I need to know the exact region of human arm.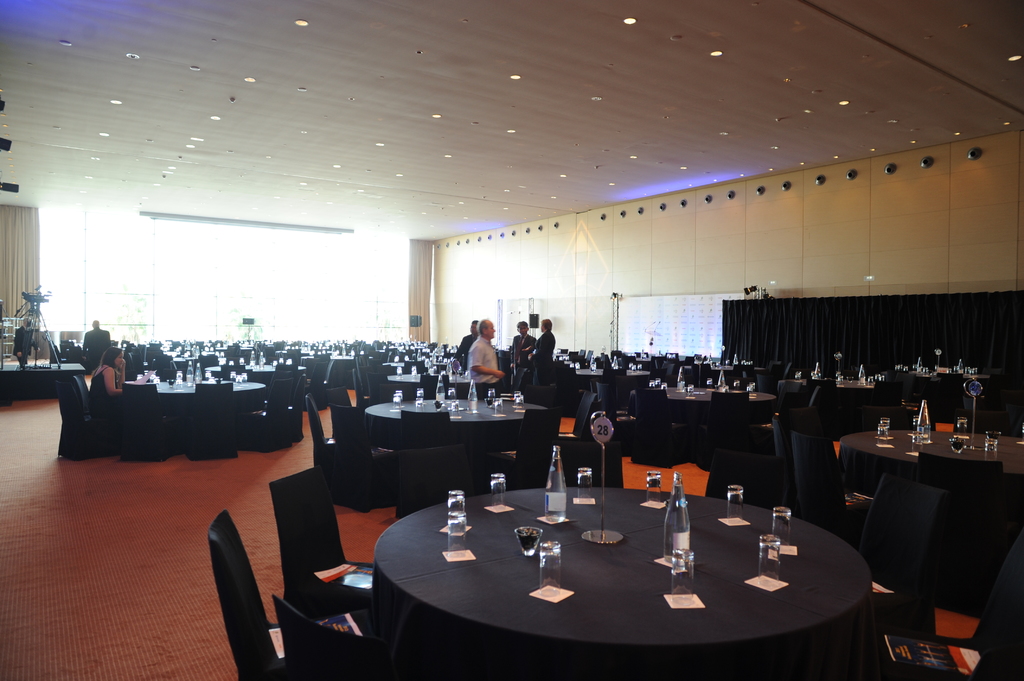
Region: [463, 345, 509, 378].
